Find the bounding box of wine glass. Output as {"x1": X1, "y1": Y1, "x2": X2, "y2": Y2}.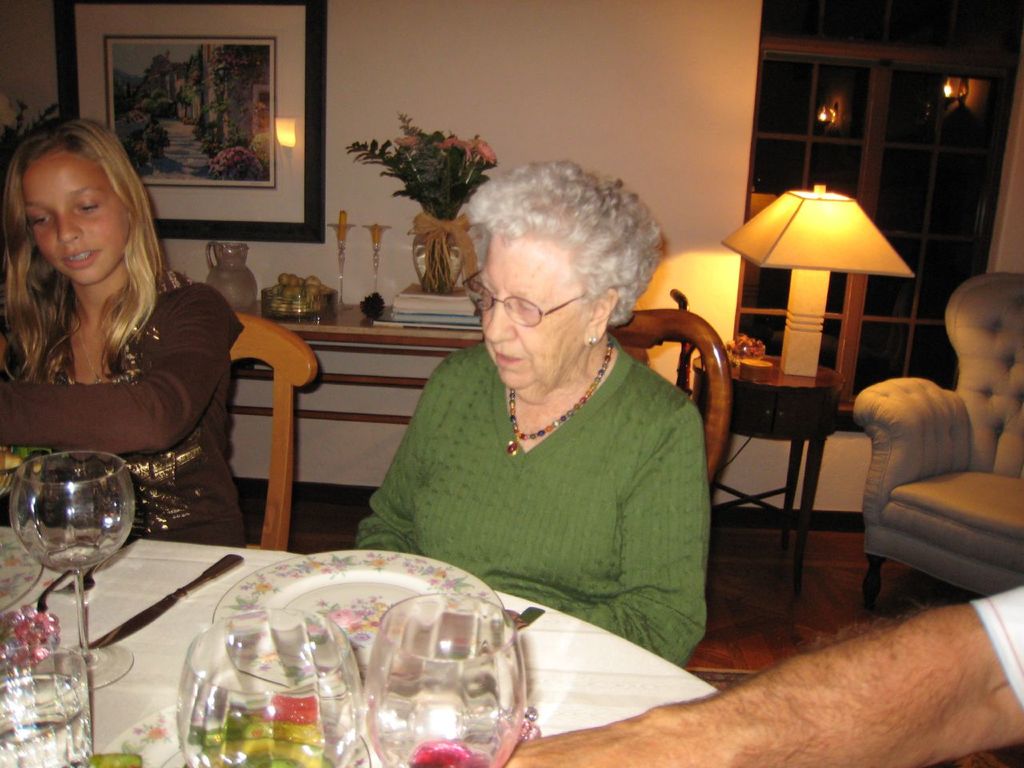
{"x1": 176, "y1": 612, "x2": 362, "y2": 767}.
